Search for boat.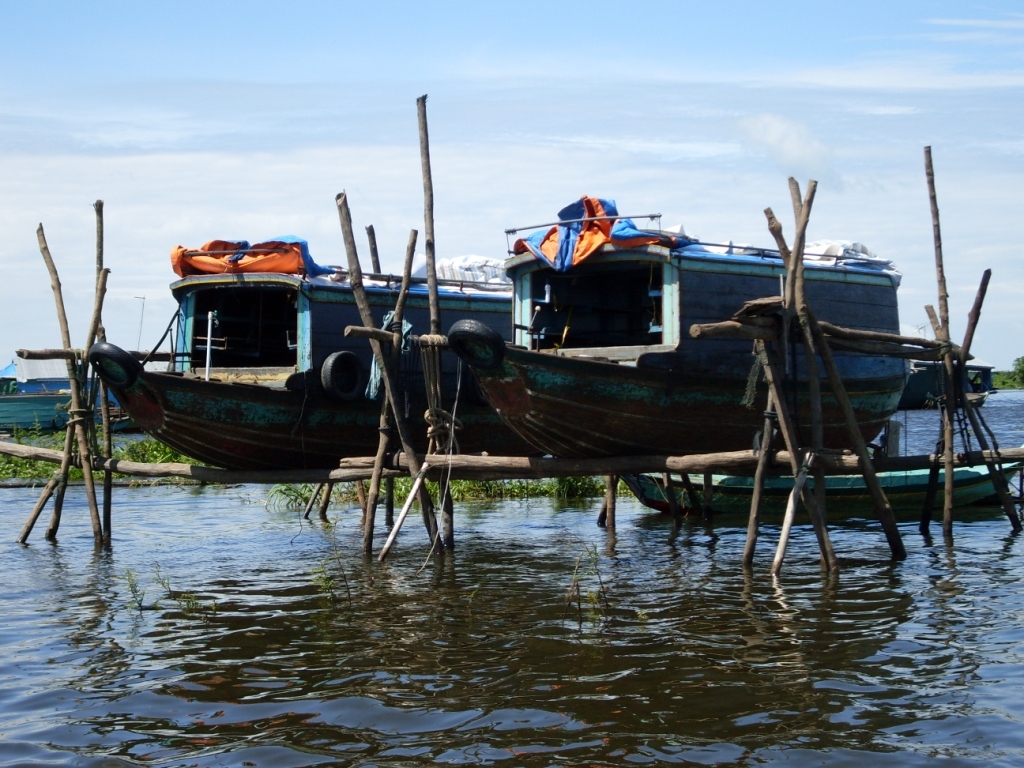
Found at (x1=445, y1=195, x2=917, y2=463).
